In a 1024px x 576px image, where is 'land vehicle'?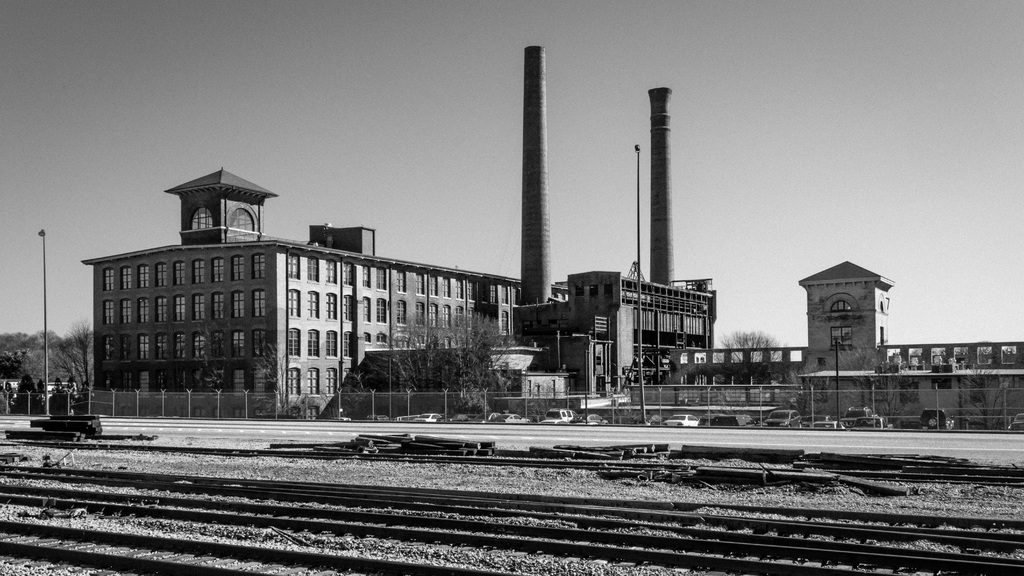
664 412 700 431.
